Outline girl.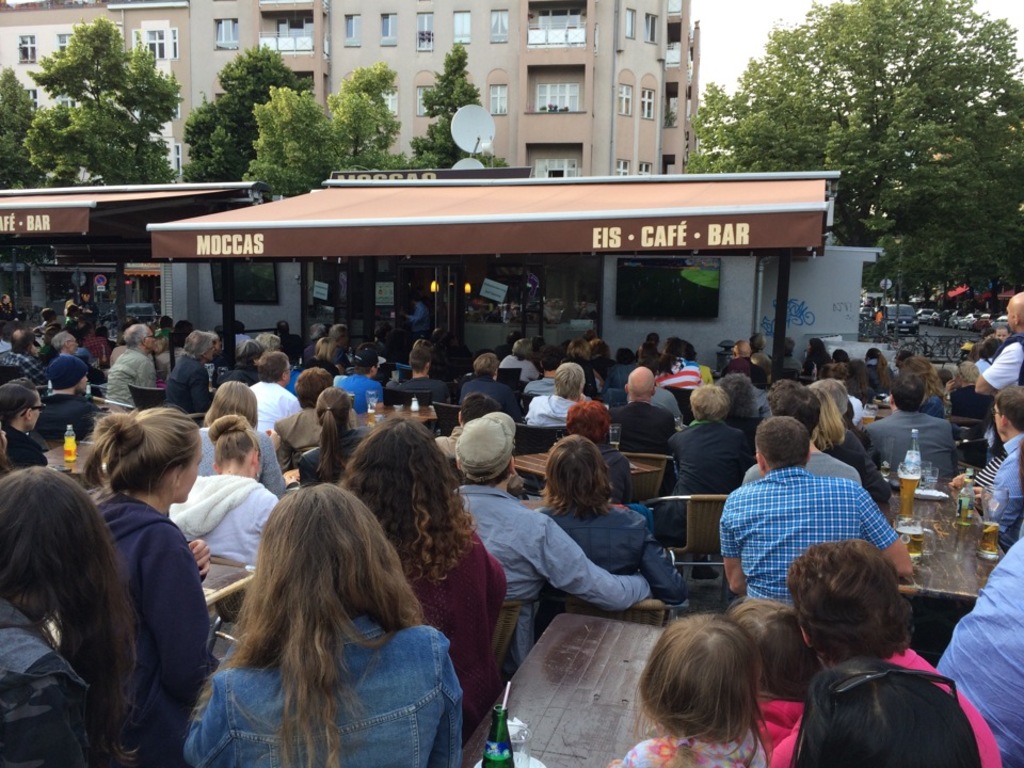
Outline: l=166, t=411, r=277, b=578.
